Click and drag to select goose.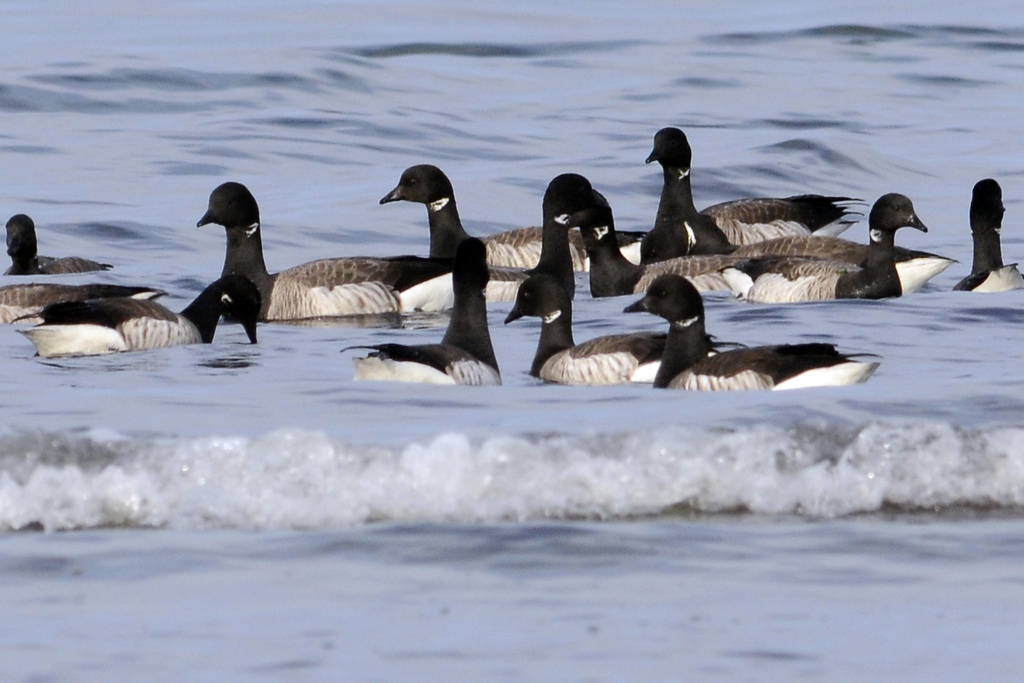
Selection: Rect(20, 273, 261, 350).
